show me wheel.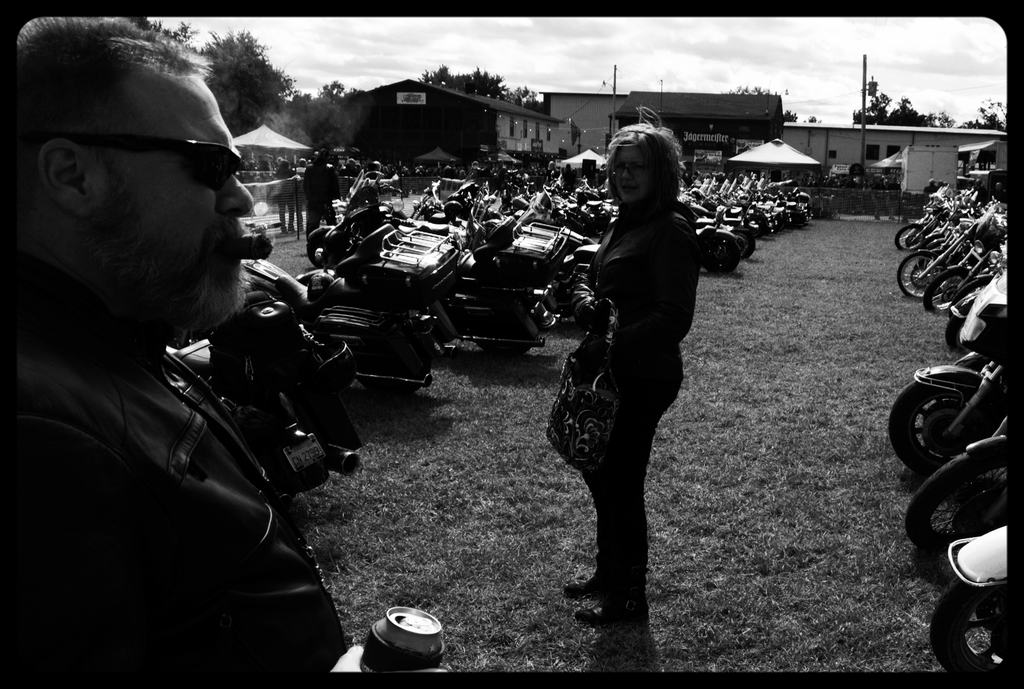
wheel is here: 923:266:965:311.
